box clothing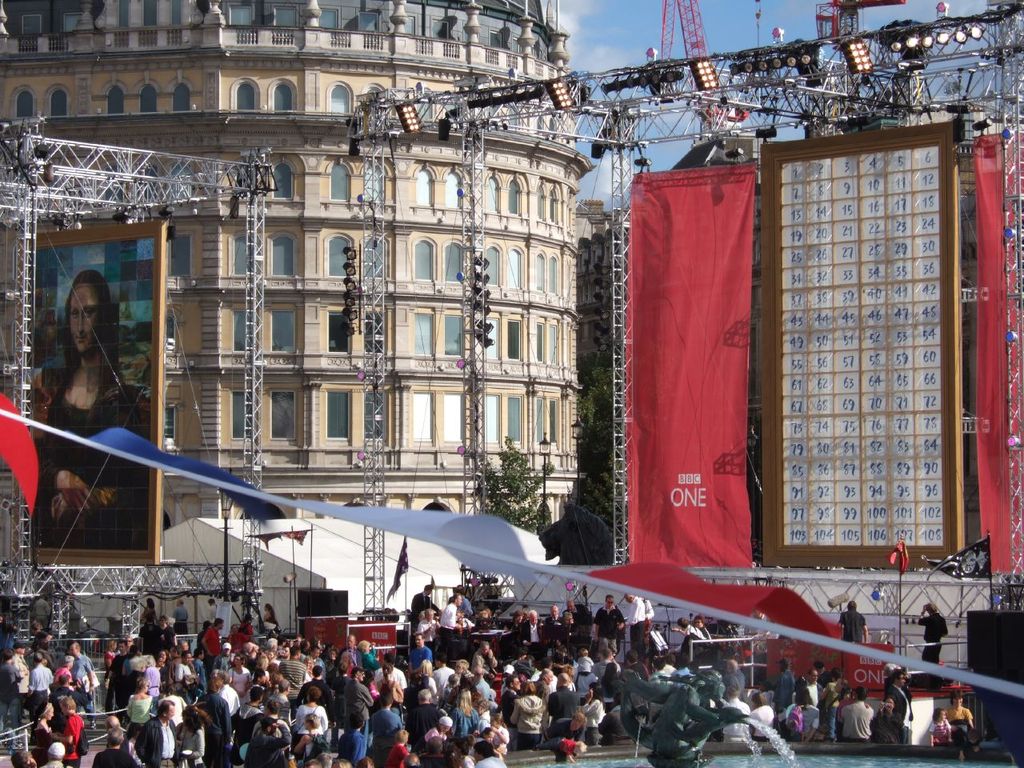
rect(458, 592, 475, 618)
